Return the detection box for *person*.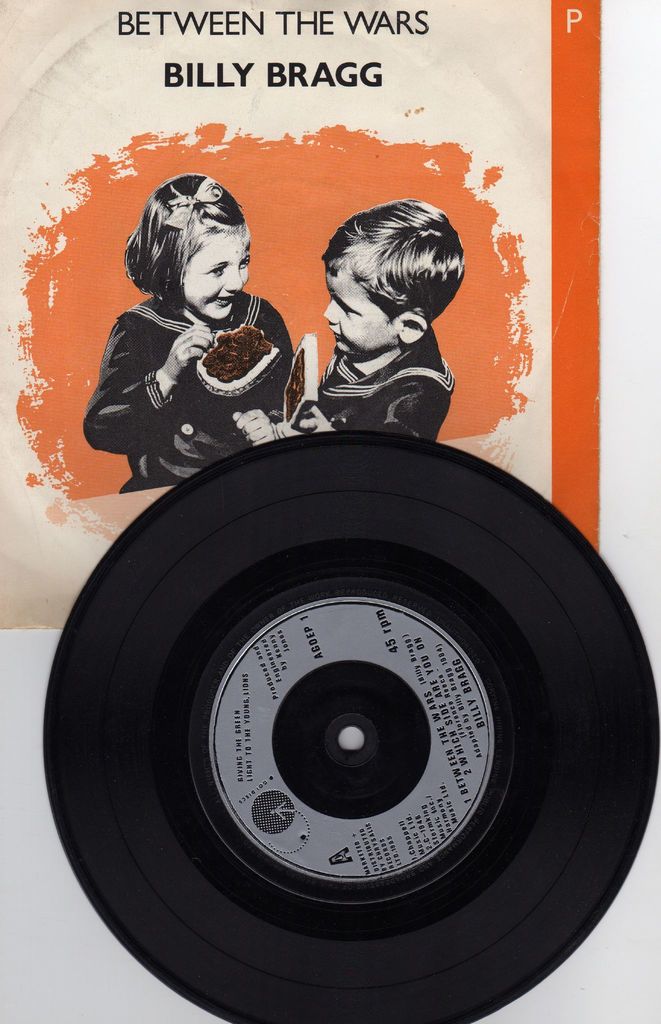
225:189:460:445.
